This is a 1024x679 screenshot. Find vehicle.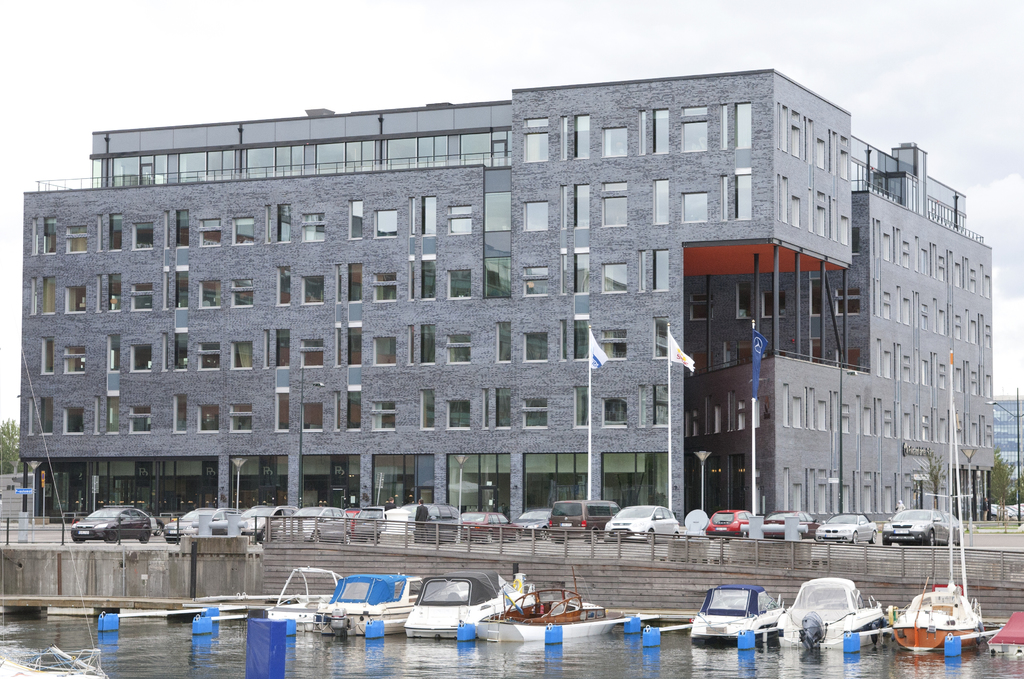
Bounding box: 275, 504, 346, 544.
